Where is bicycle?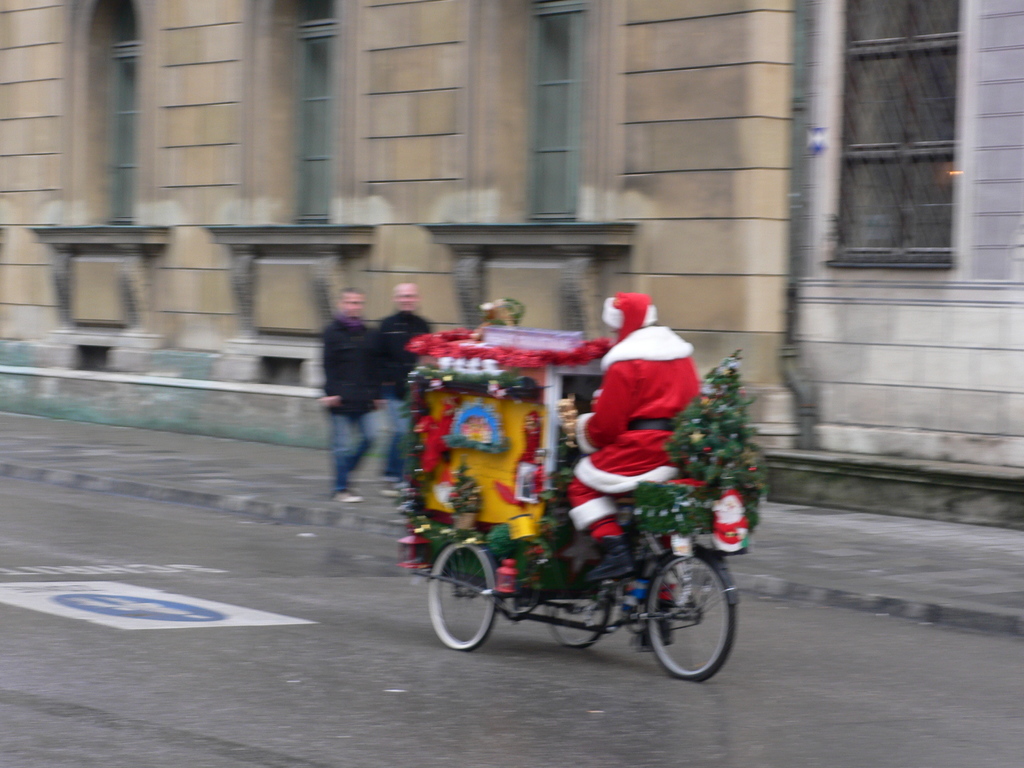
394, 301, 772, 683.
